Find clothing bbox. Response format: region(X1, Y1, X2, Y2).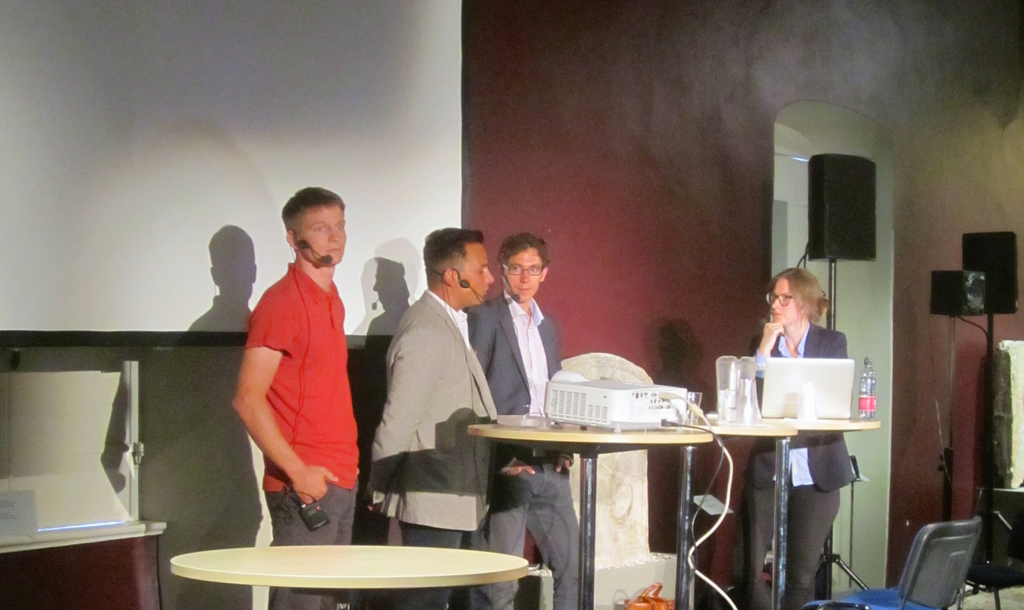
region(369, 293, 502, 609).
